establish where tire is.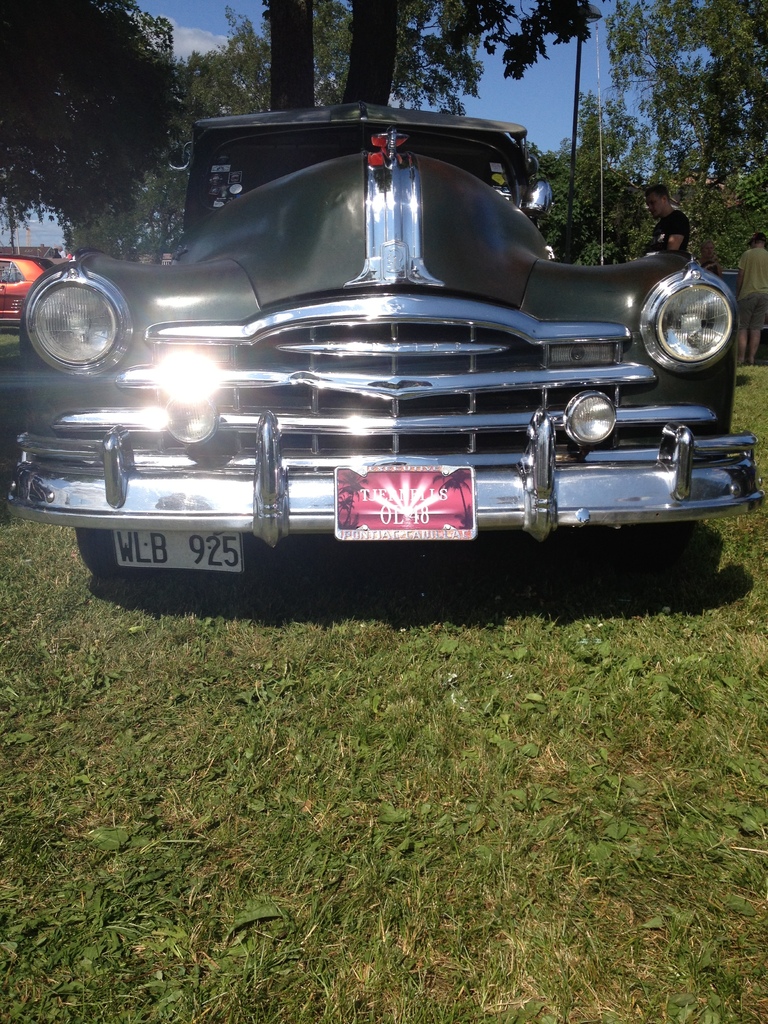
Established at 591 518 694 575.
